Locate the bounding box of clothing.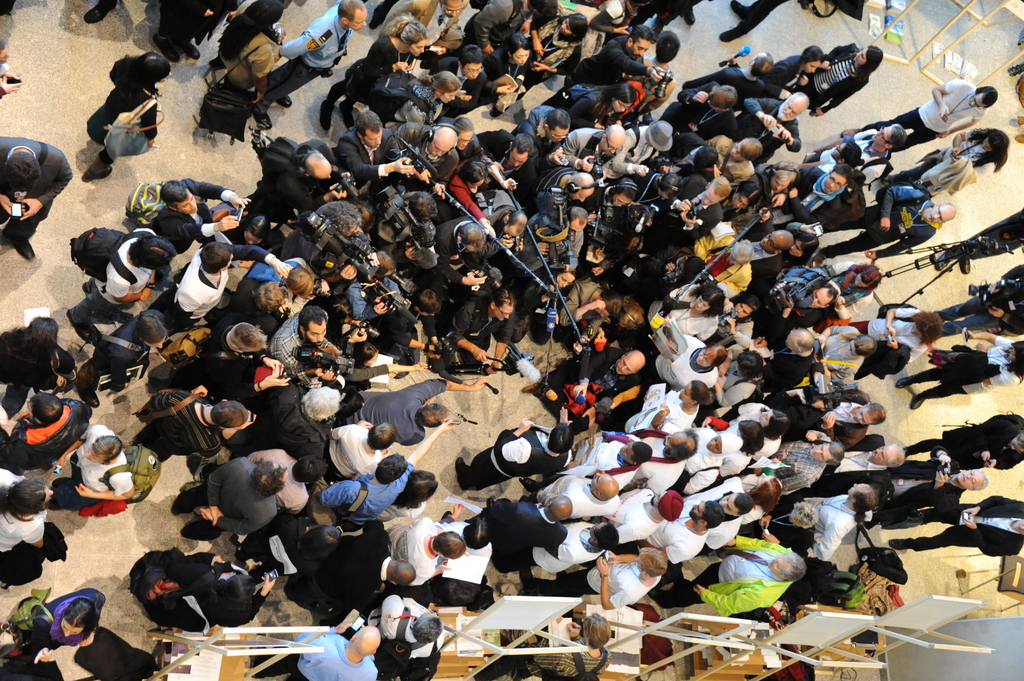
Bounding box: (395, 527, 447, 595).
